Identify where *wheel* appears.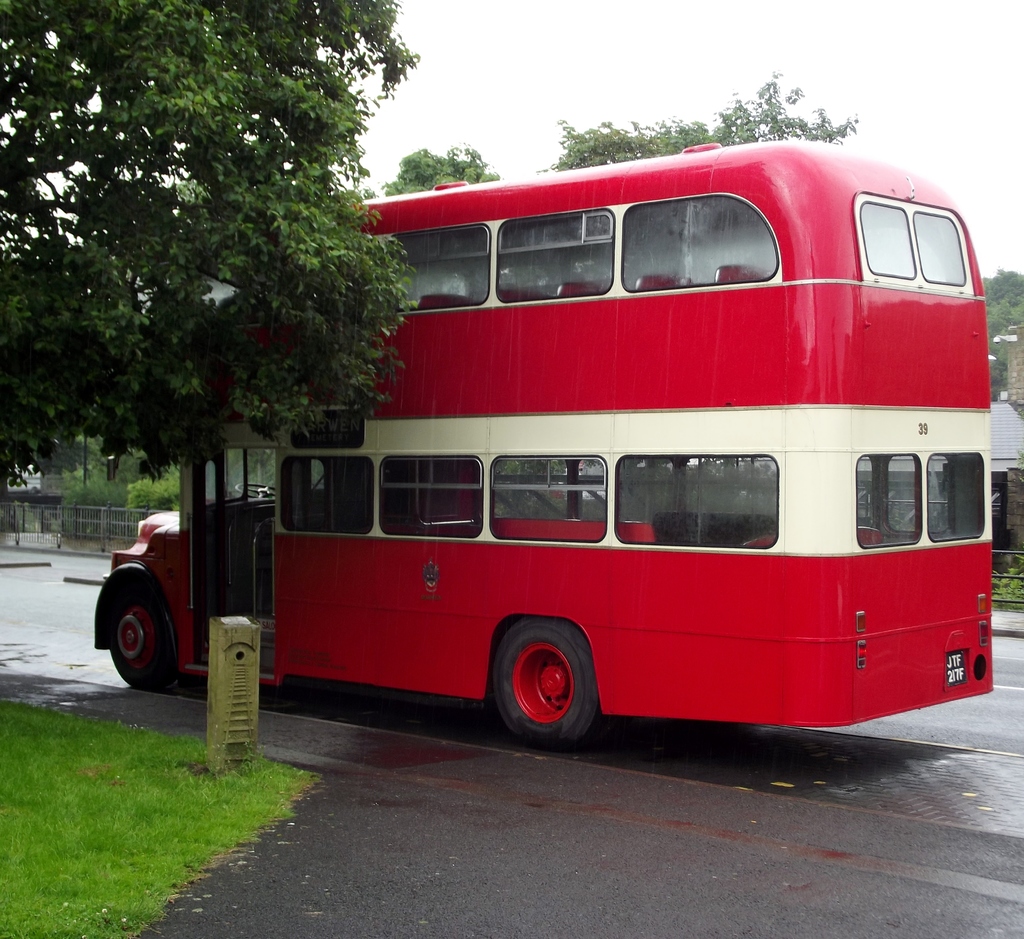
Appears at (109,591,179,703).
